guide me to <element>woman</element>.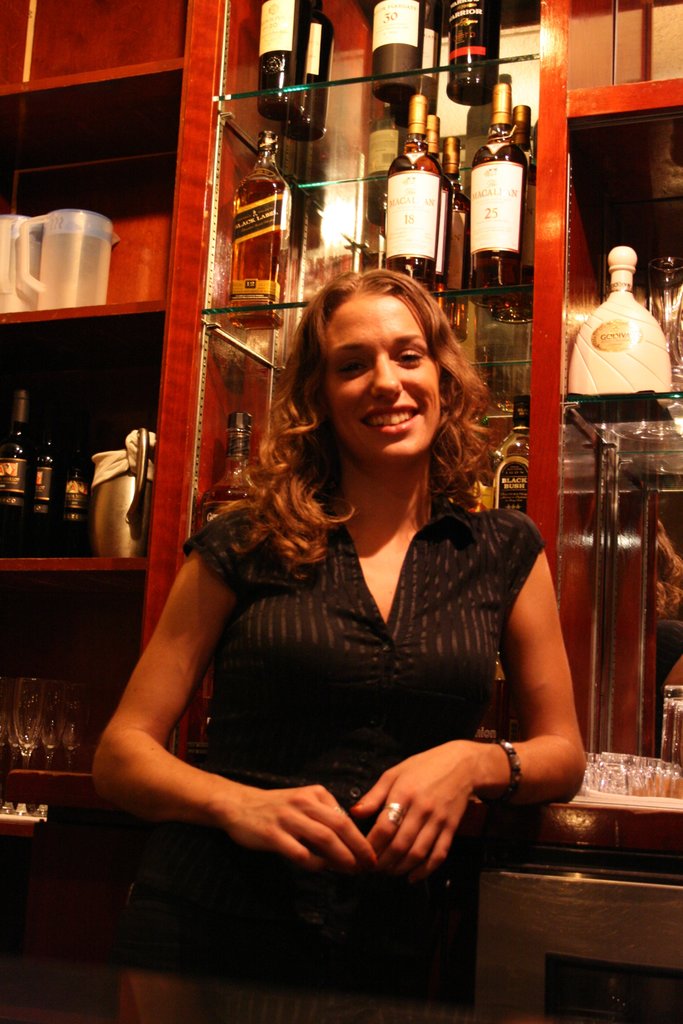
Guidance: (left=185, top=254, right=557, bottom=928).
